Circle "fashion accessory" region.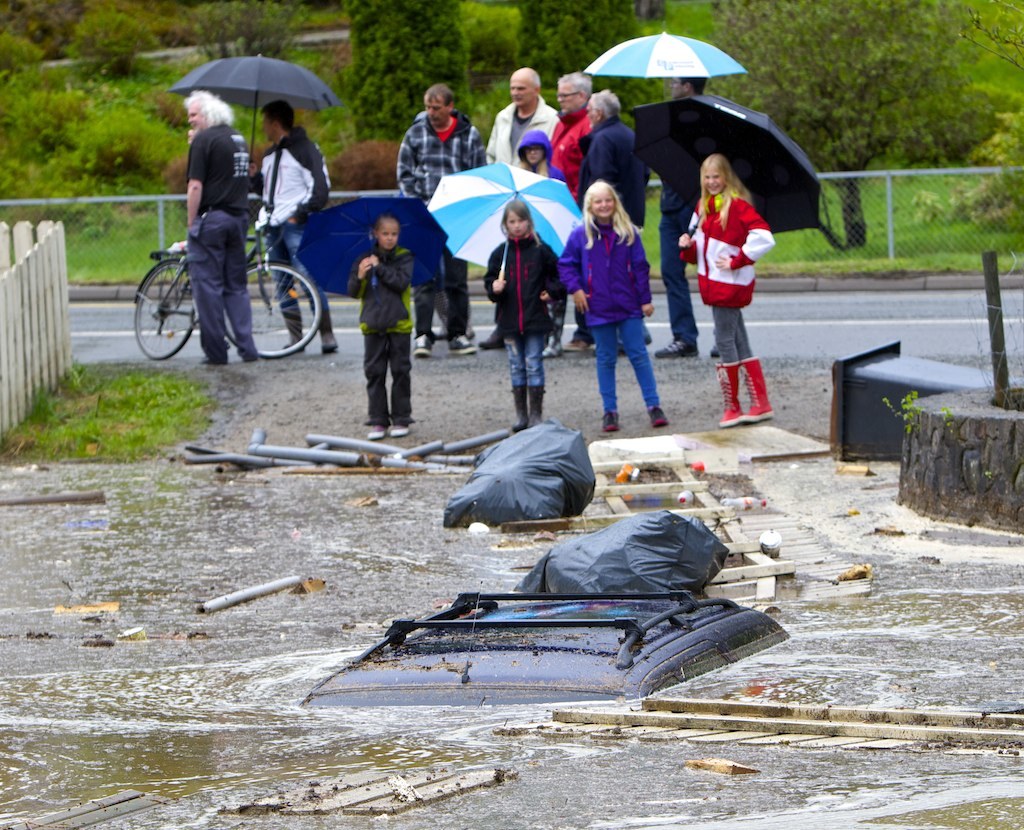
Region: left=713, top=362, right=739, bottom=429.
